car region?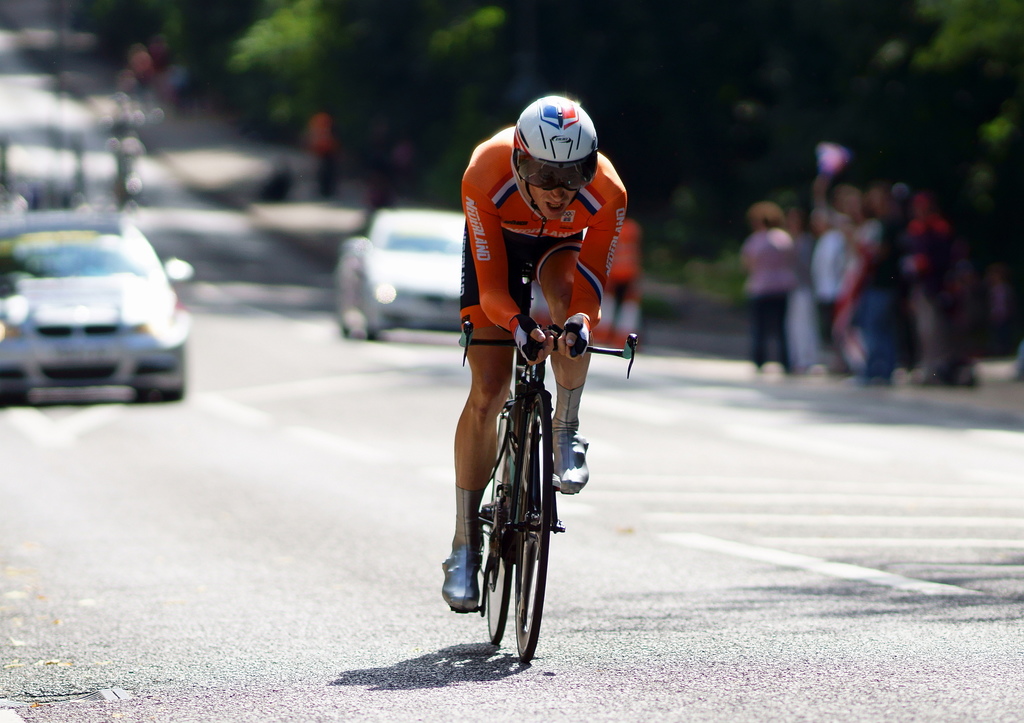
334, 209, 469, 341
